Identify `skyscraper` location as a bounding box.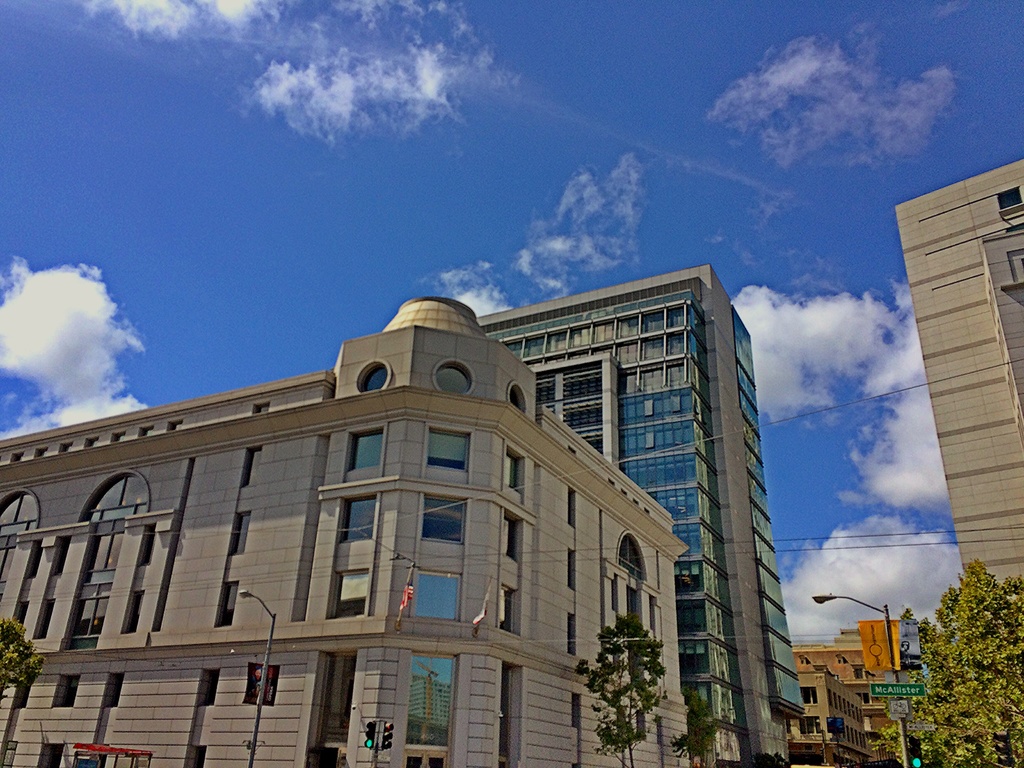
l=869, t=118, r=1023, b=639.
